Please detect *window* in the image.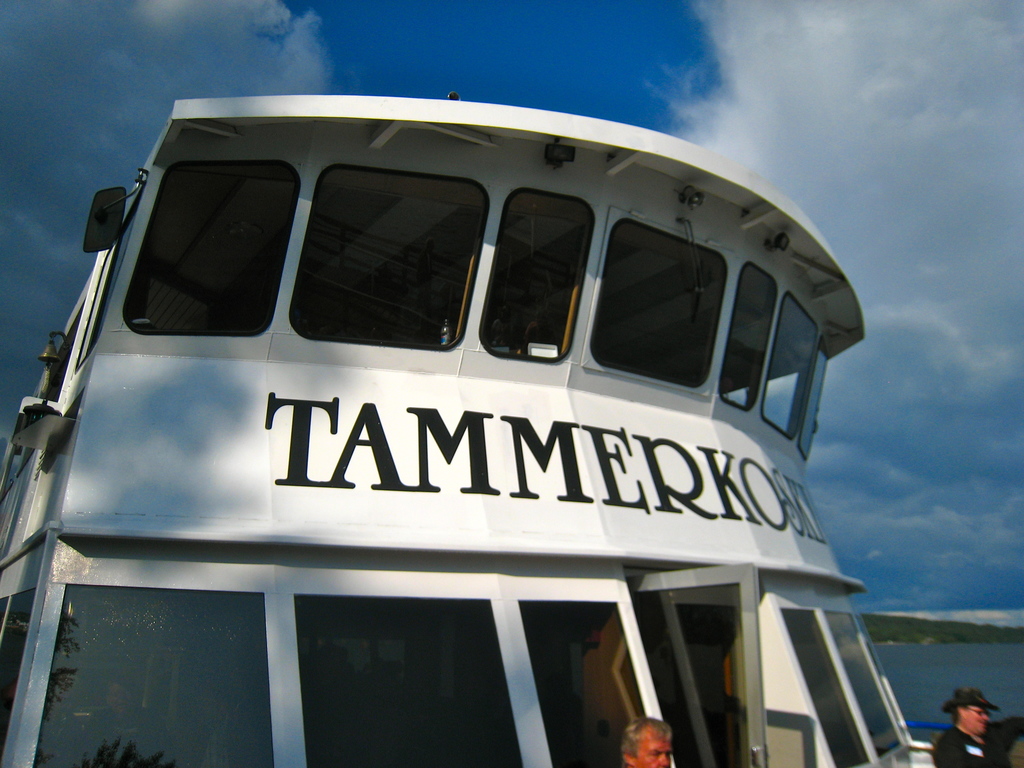
crop(817, 607, 903, 763).
